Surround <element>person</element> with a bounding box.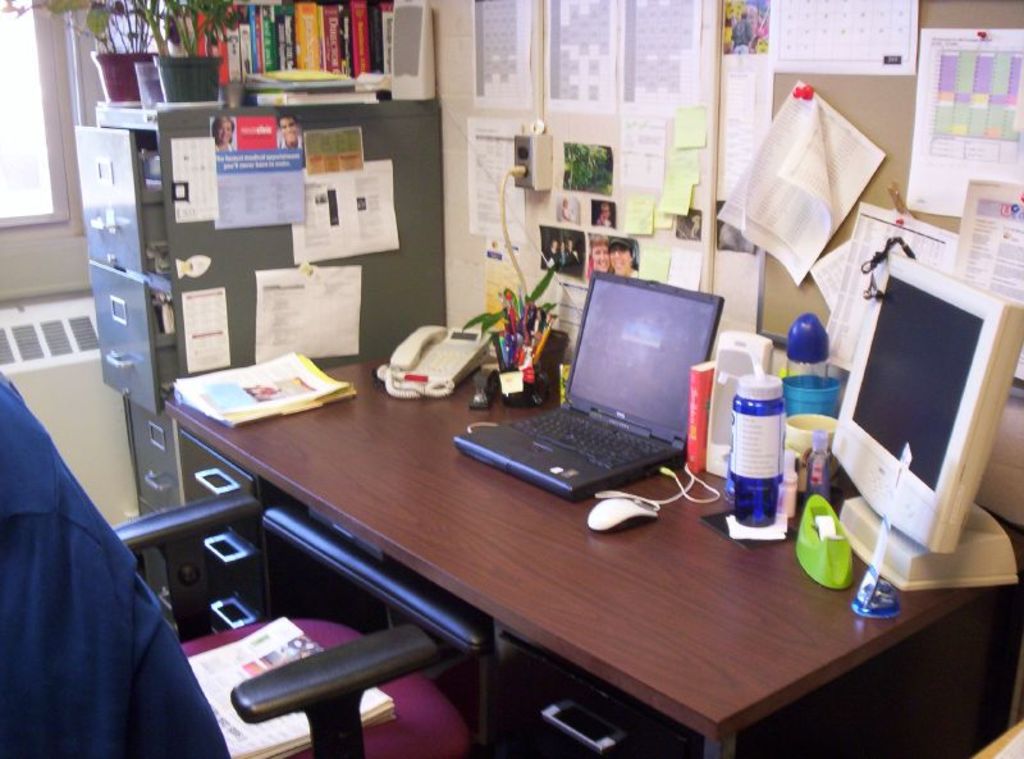
[558,195,577,224].
